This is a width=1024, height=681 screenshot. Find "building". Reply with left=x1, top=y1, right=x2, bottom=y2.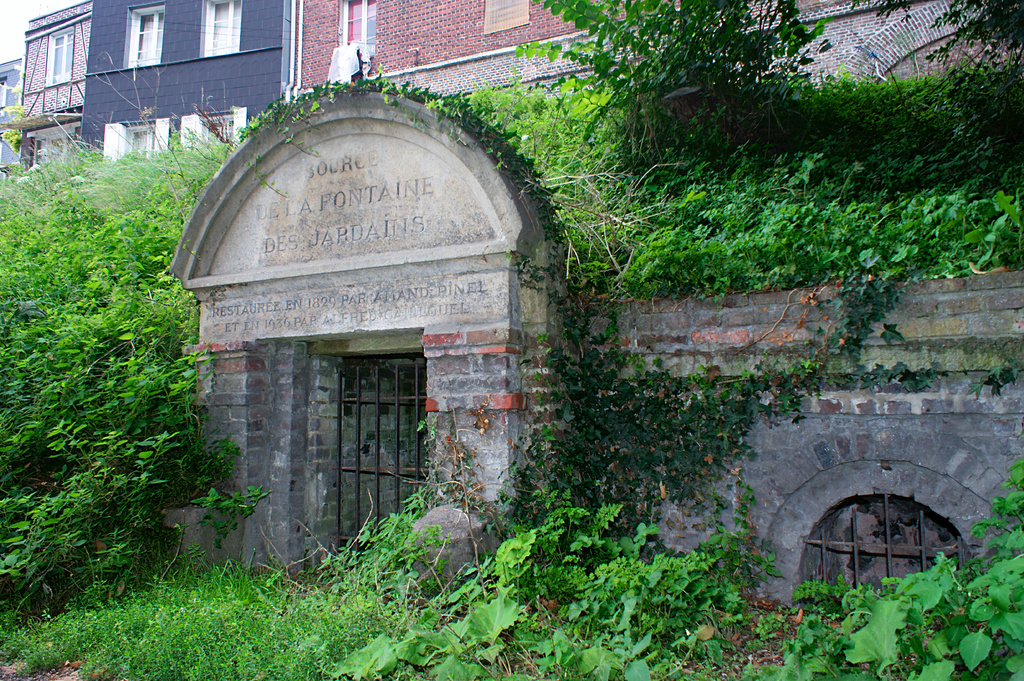
left=167, top=0, right=1023, bottom=613.
